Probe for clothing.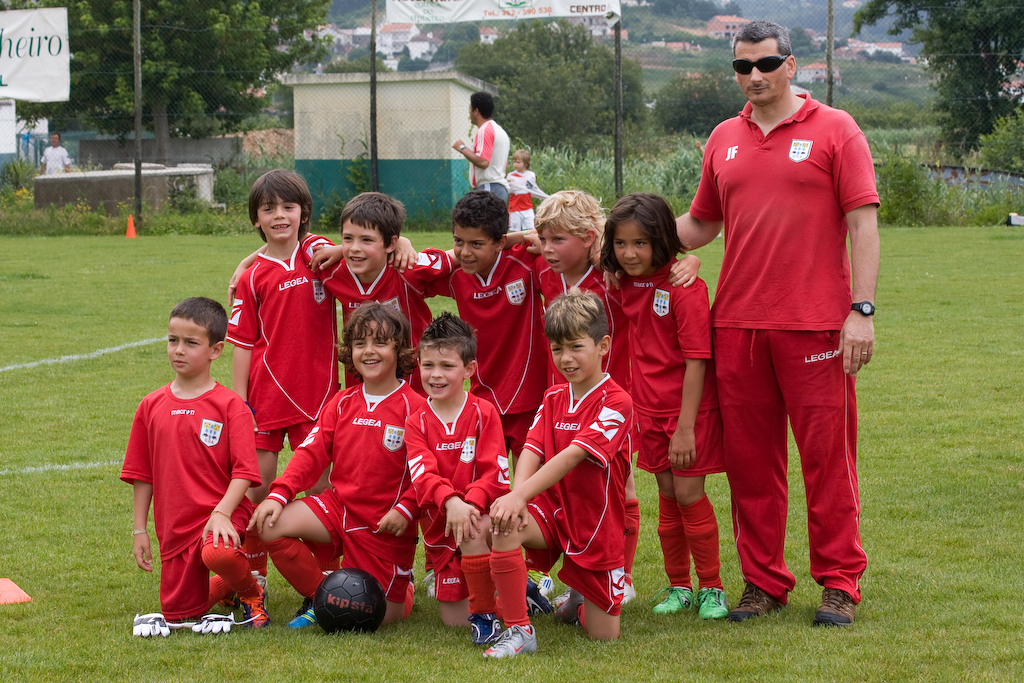
Probe result: select_region(300, 248, 463, 408).
